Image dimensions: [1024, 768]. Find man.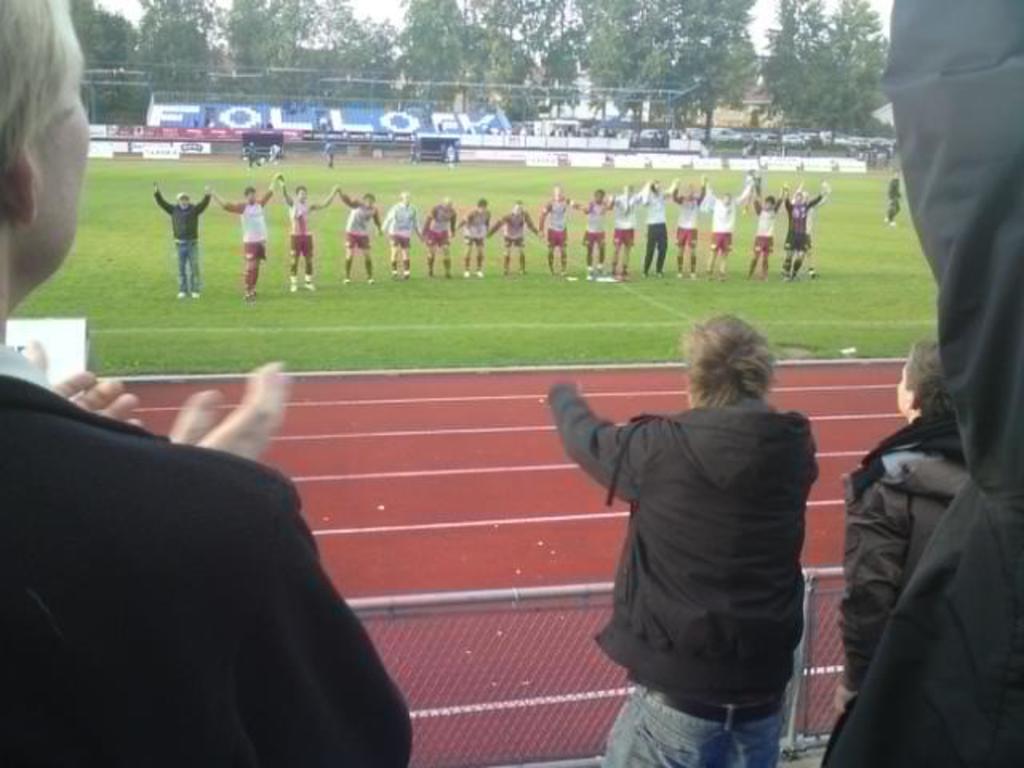
0,0,410,766.
